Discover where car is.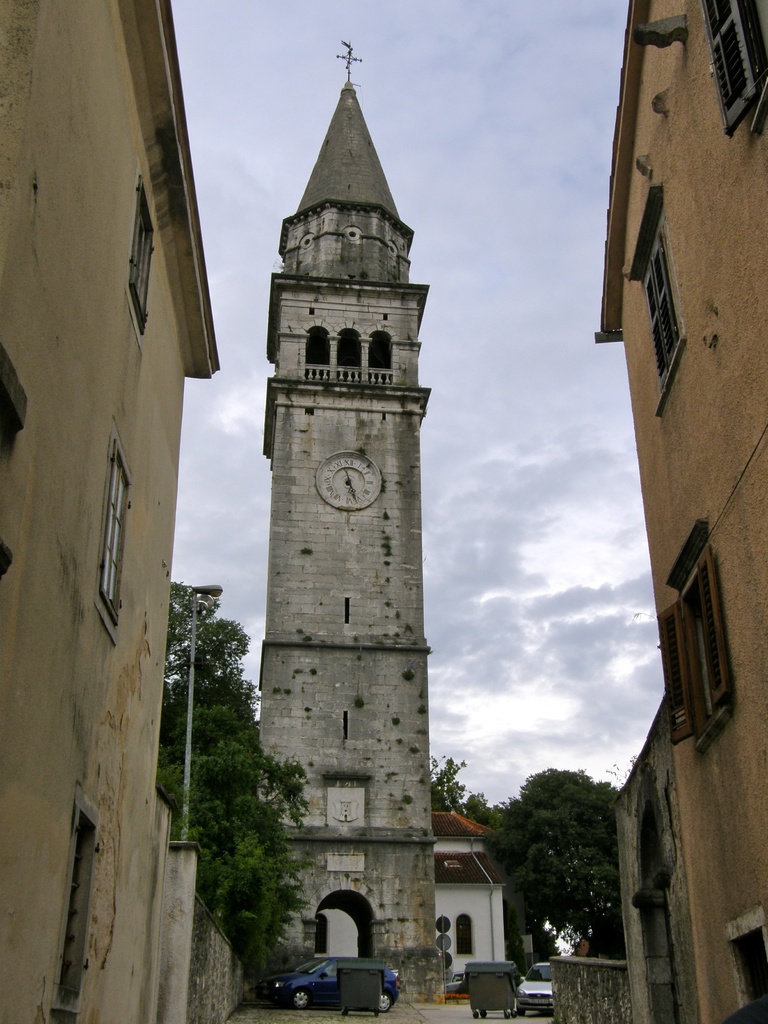
Discovered at x1=520 y1=963 x2=551 y2=1015.
